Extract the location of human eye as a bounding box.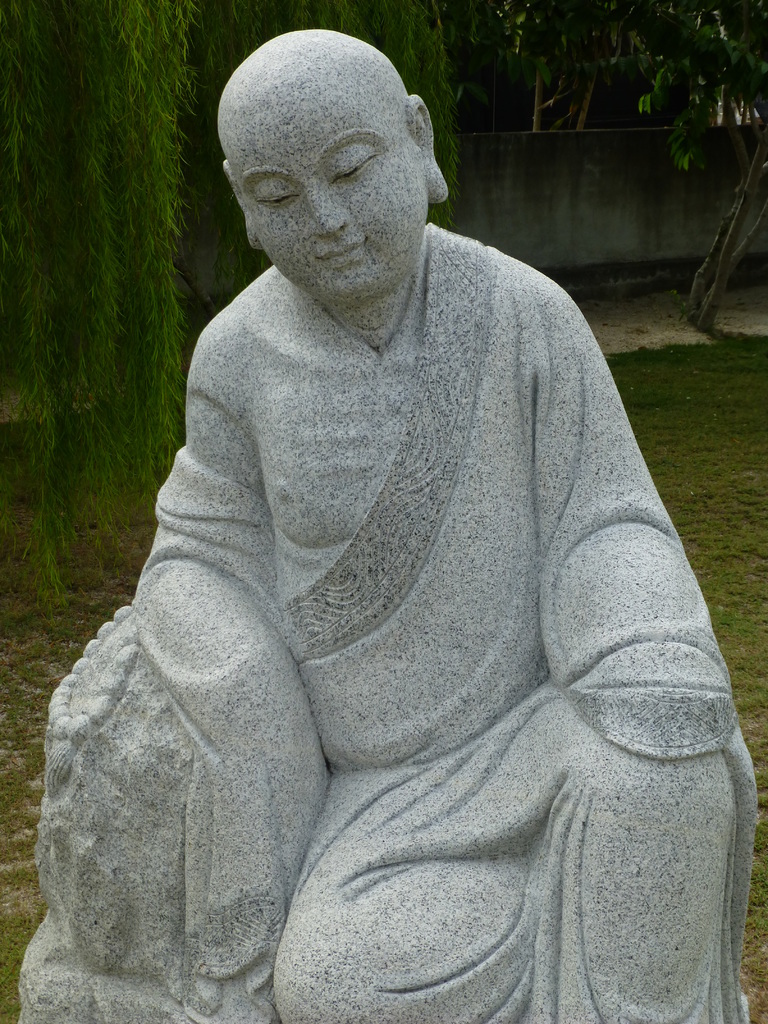
[250,176,295,213].
